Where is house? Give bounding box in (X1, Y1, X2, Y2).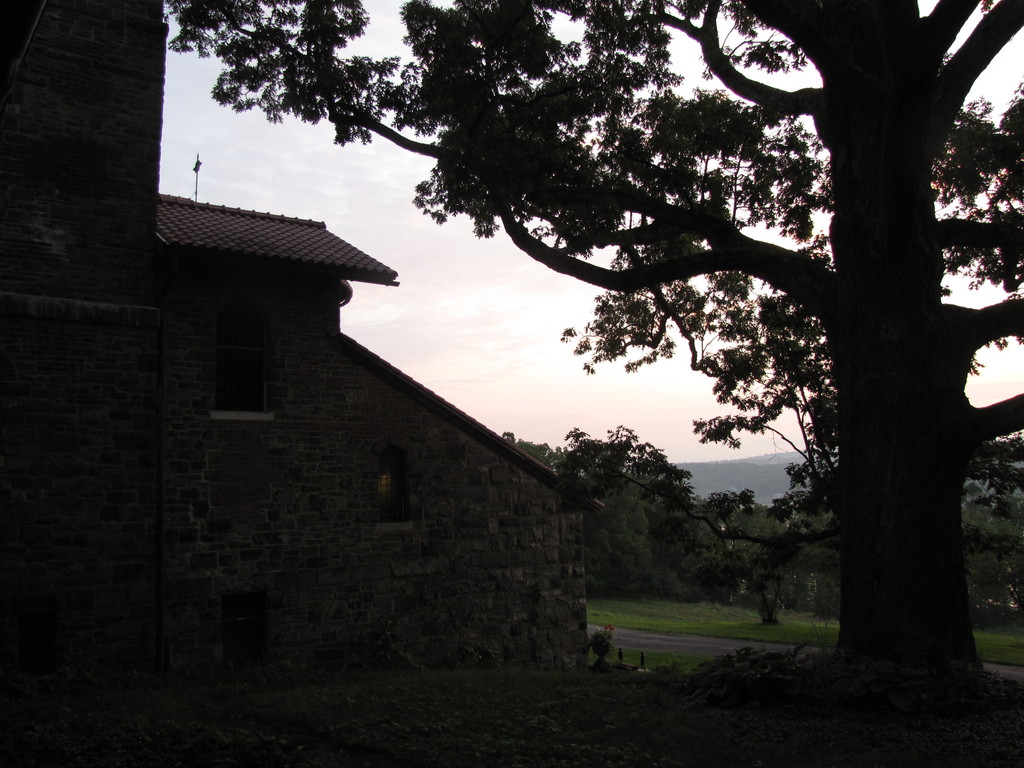
(0, 0, 602, 767).
